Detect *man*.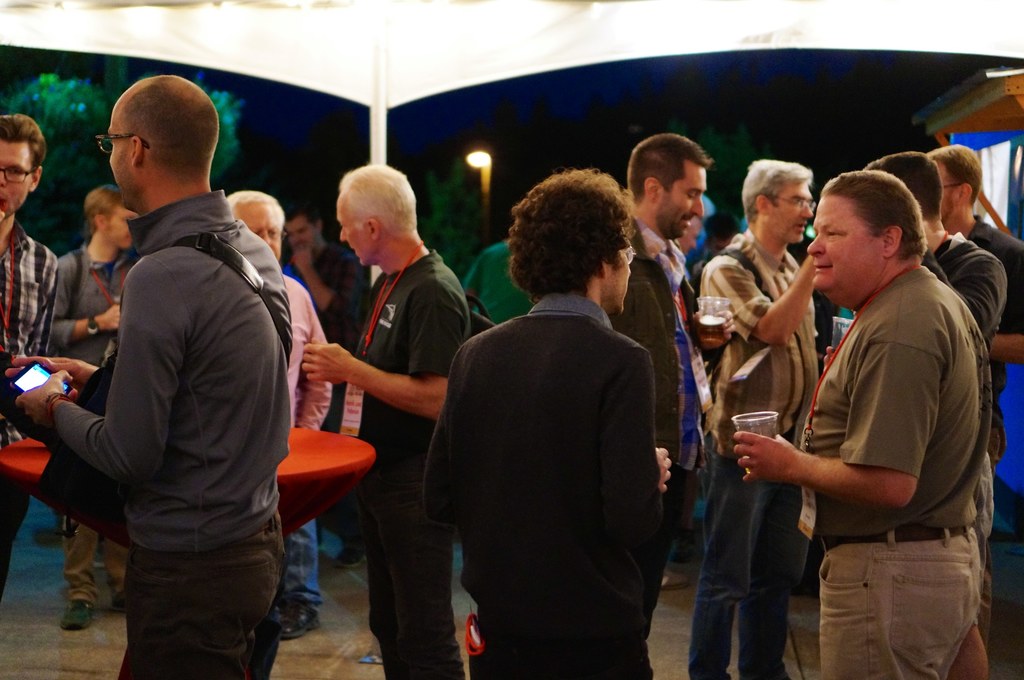
Detected at {"left": 415, "top": 164, "right": 674, "bottom": 679}.
